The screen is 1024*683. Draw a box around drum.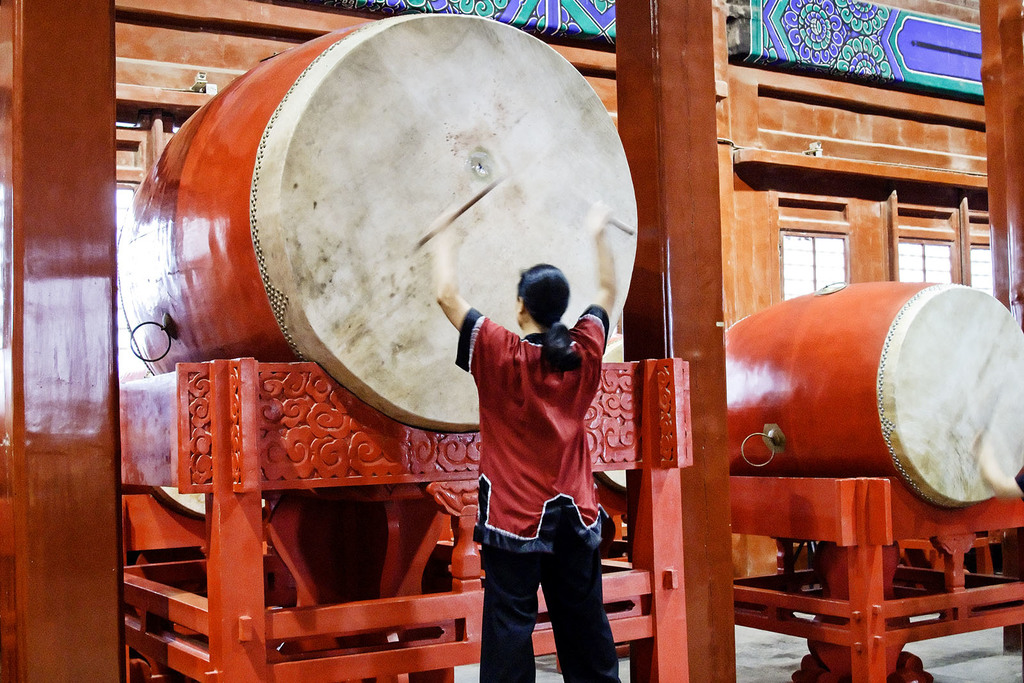
(left=725, top=281, right=1023, bottom=511).
